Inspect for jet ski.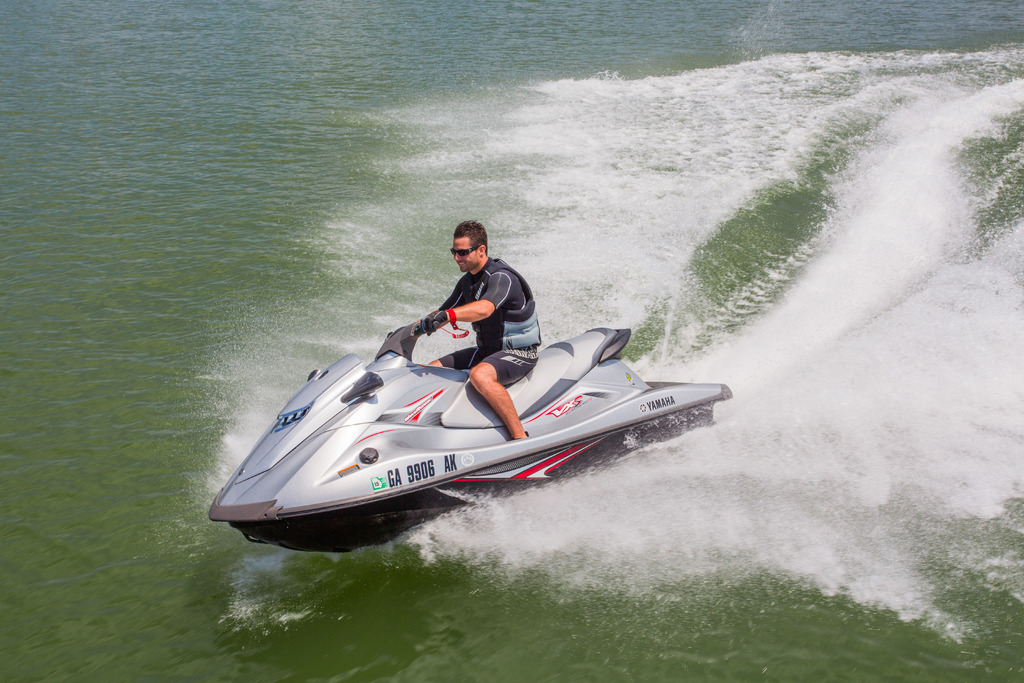
Inspection: Rect(206, 320, 733, 555).
